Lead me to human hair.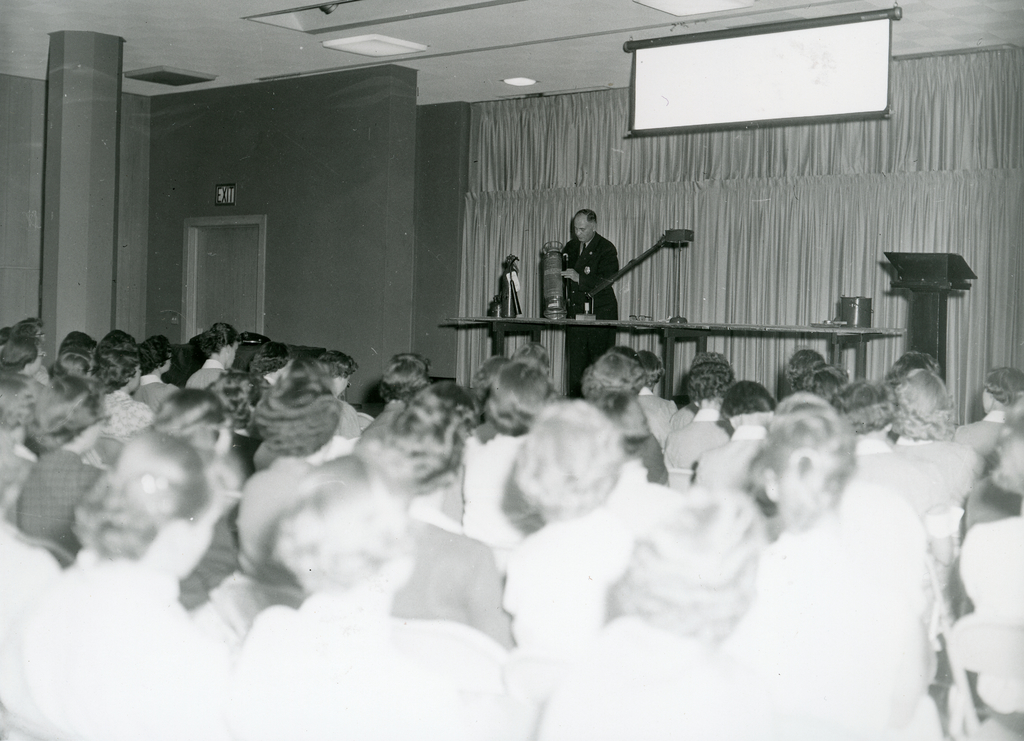
Lead to Rect(68, 427, 242, 559).
